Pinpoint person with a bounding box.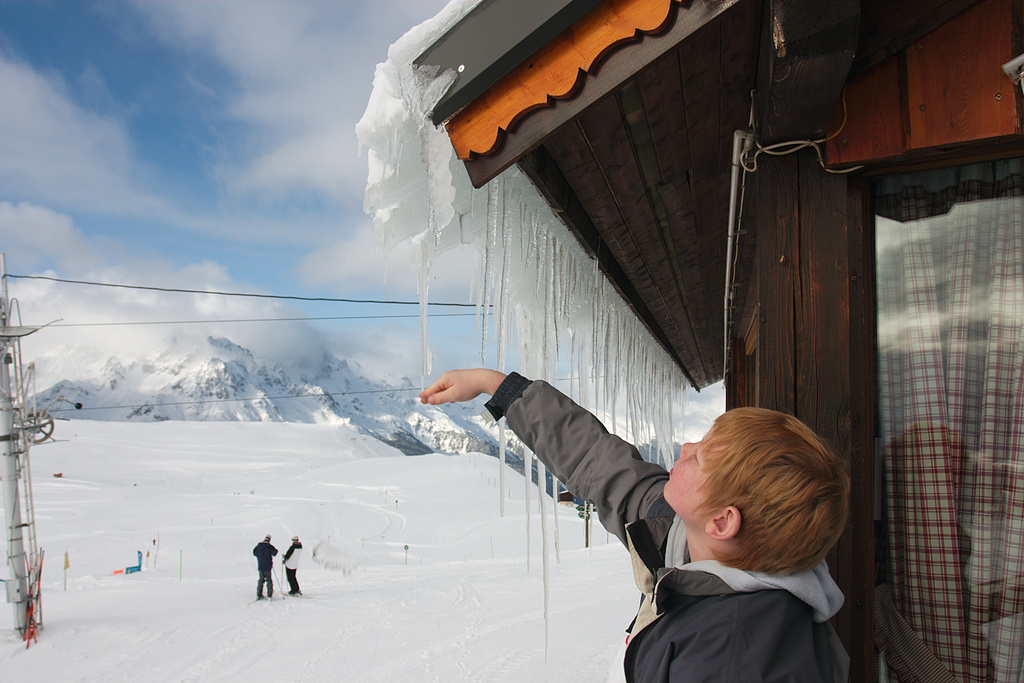
select_region(254, 534, 278, 605).
